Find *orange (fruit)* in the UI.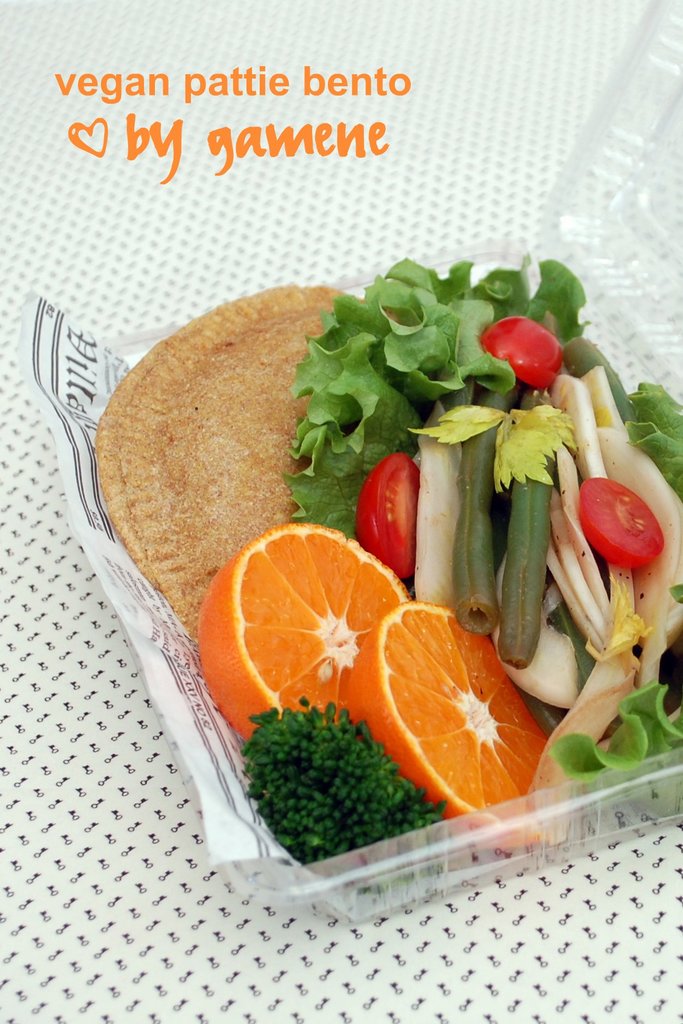
UI element at x1=200, y1=528, x2=436, y2=740.
